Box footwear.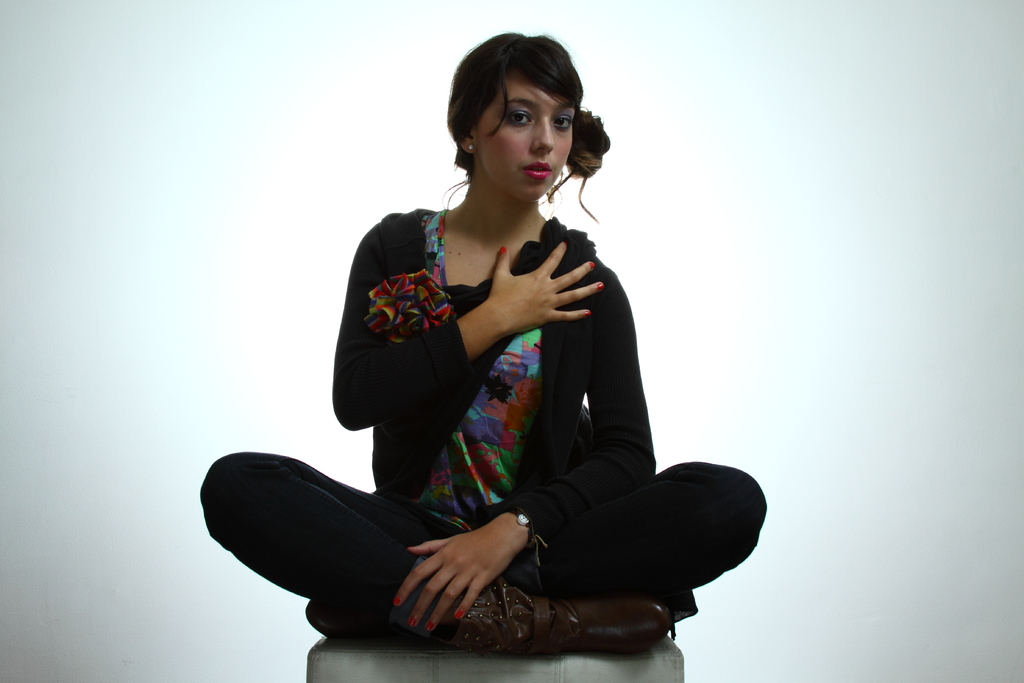
box(305, 589, 422, 641).
